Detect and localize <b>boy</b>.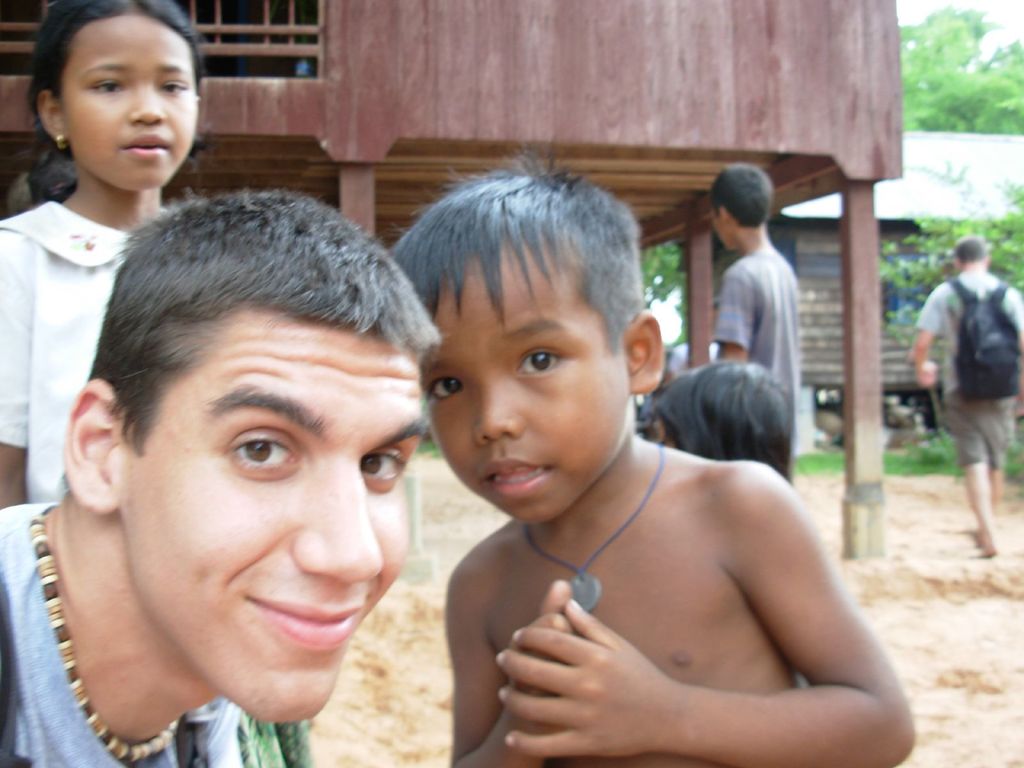
Localized at [left=712, top=165, right=796, bottom=402].
